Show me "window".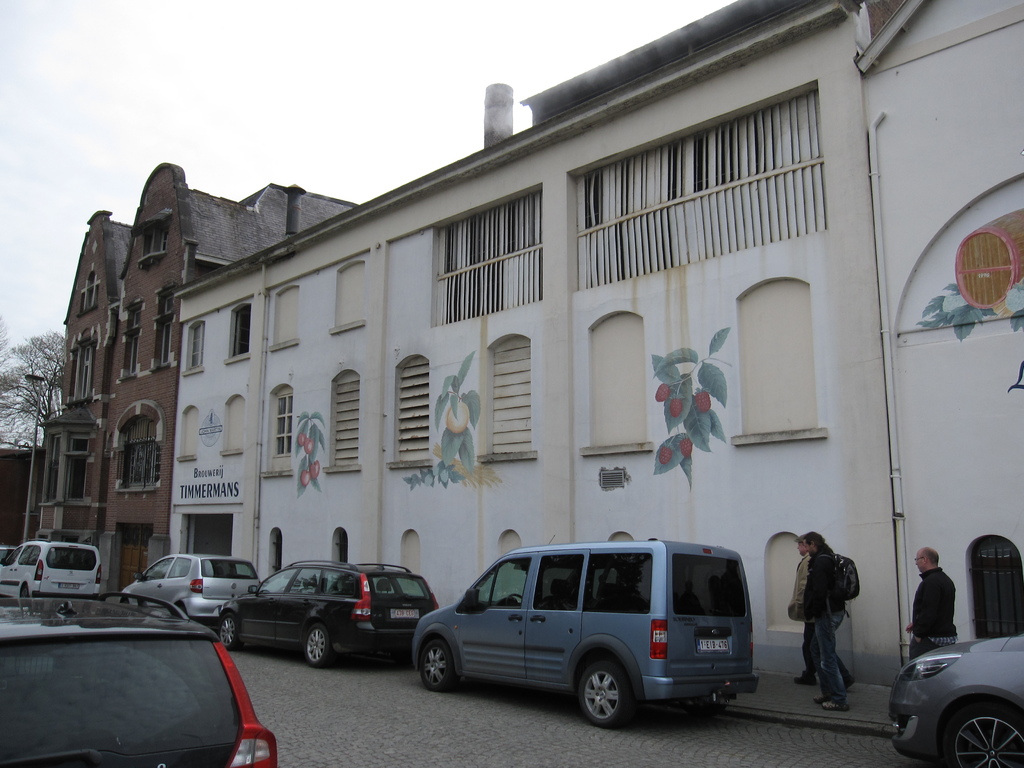
"window" is here: BBox(233, 305, 250, 356).
